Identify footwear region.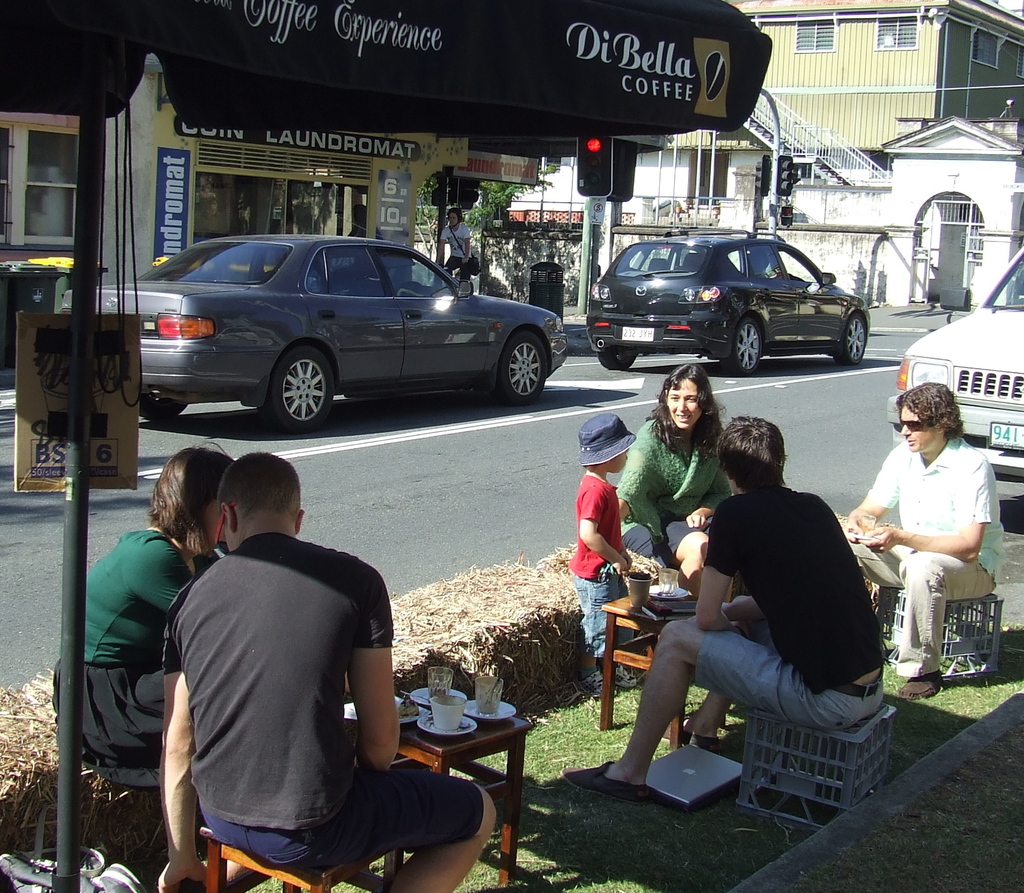
Region: <bbox>662, 714, 717, 750</bbox>.
